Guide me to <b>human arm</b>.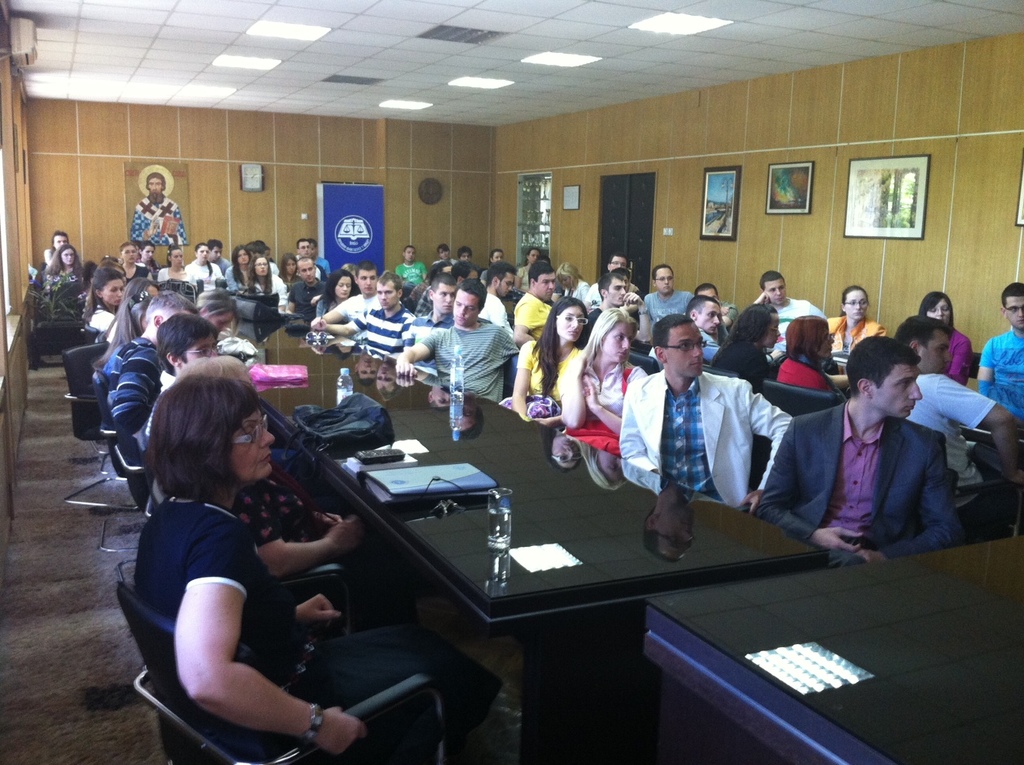
Guidance: bbox(129, 521, 314, 737).
